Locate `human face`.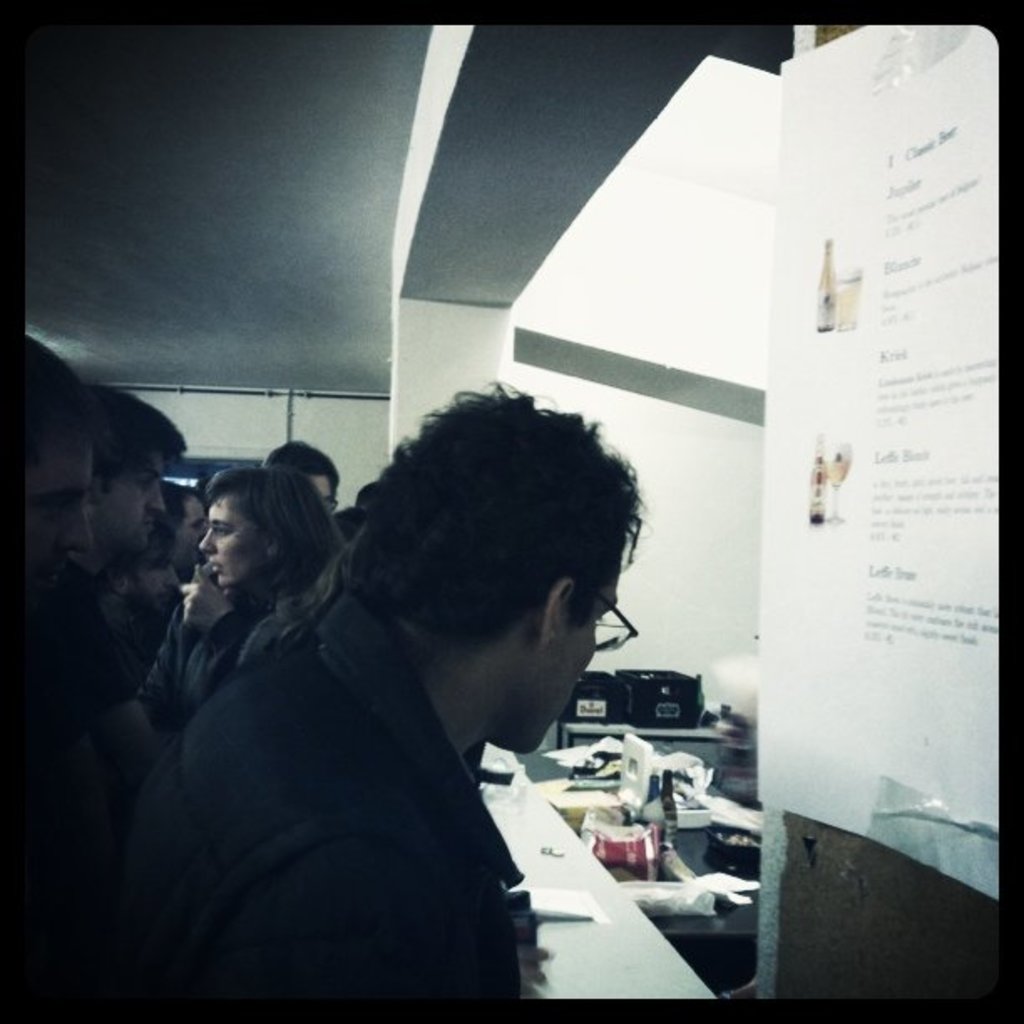
Bounding box: 114/455/162/549.
